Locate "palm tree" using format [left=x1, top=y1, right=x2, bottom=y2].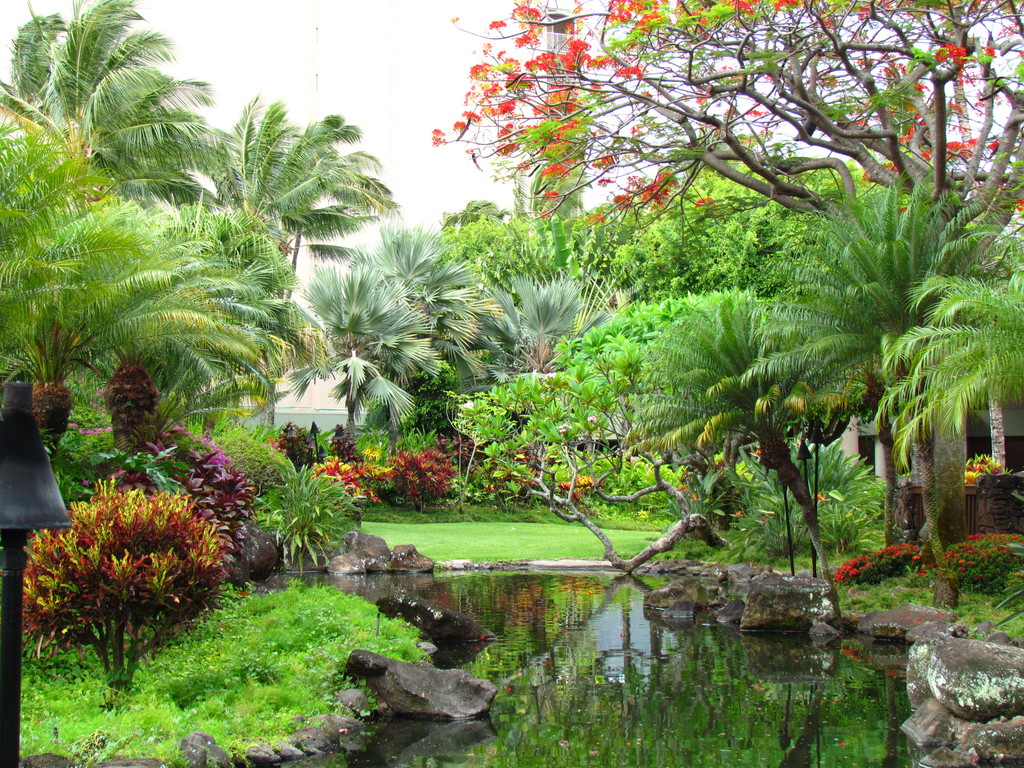
[left=790, top=157, right=1005, bottom=601].
